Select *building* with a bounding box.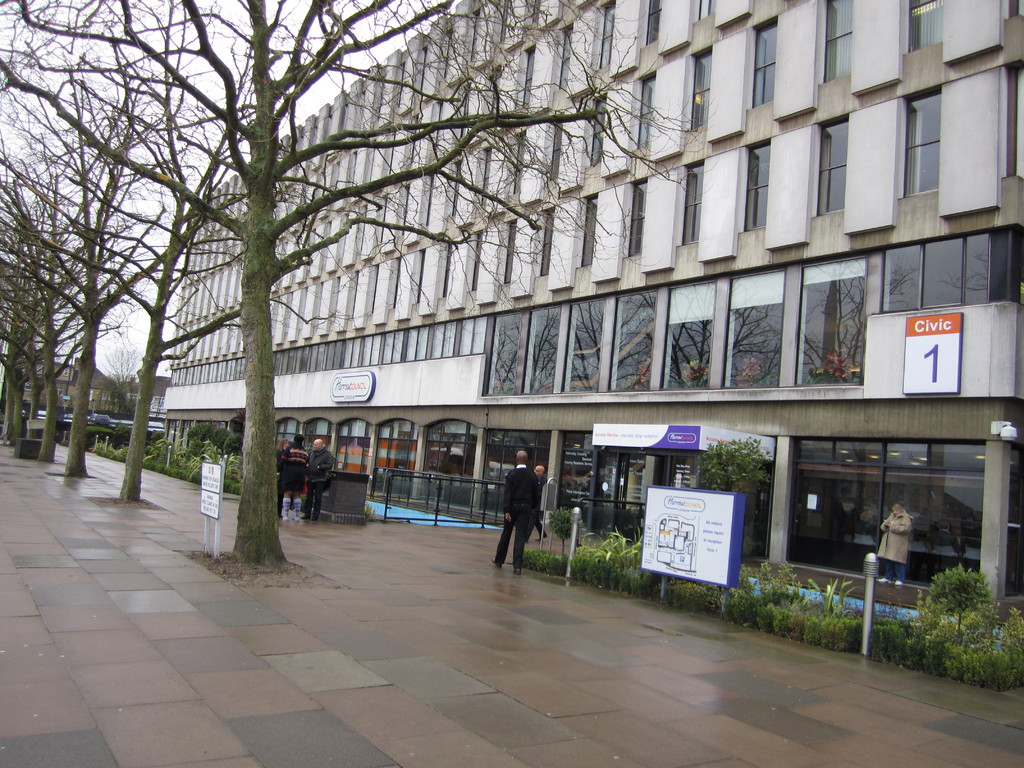
select_region(161, 0, 1023, 644).
